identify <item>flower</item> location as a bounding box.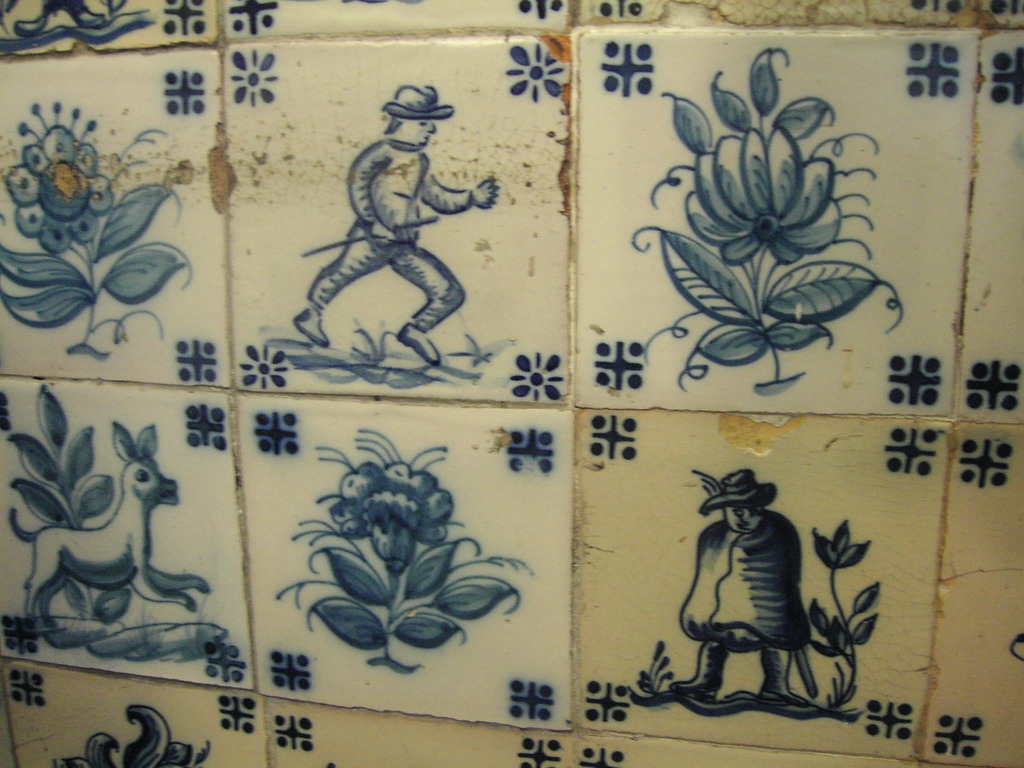
[left=333, top=457, right=452, bottom=568].
